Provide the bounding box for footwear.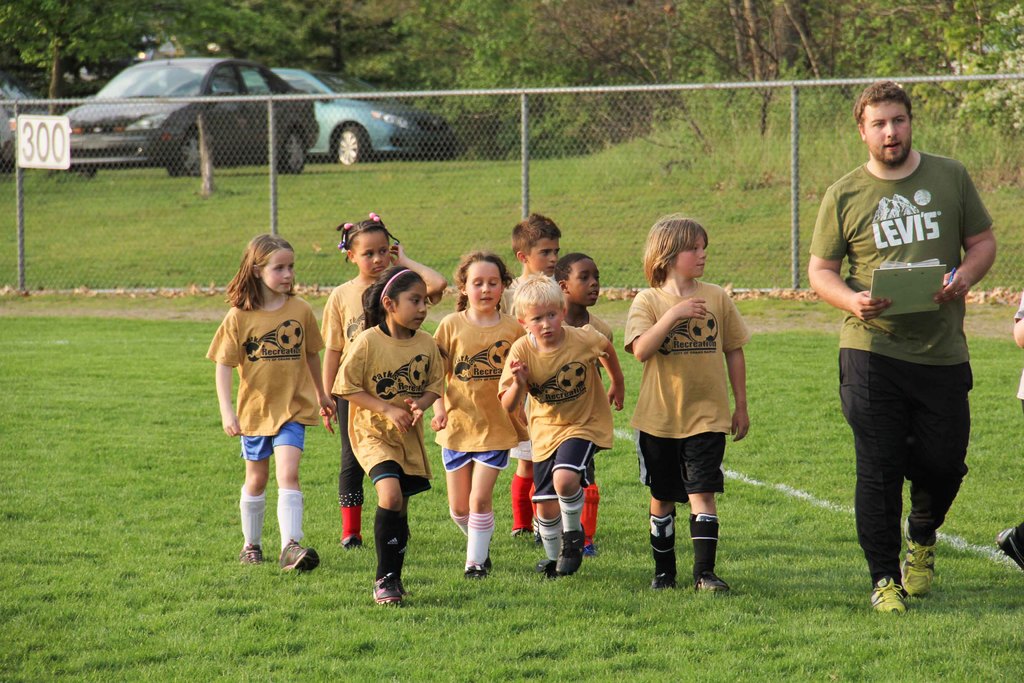
region(653, 563, 675, 594).
